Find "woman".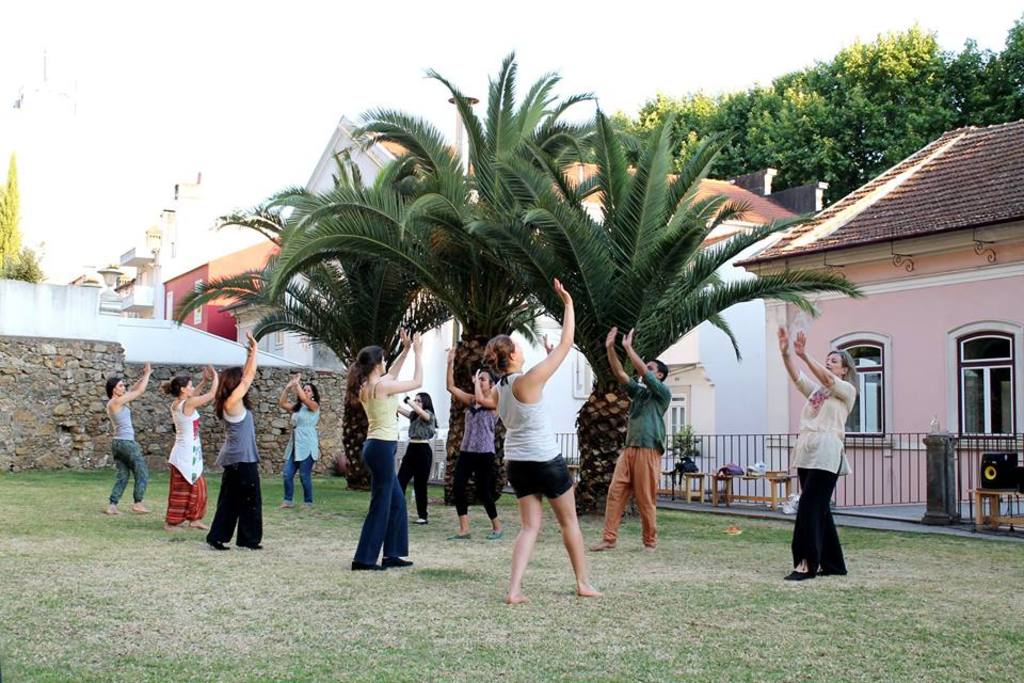
(x1=342, y1=327, x2=423, y2=572).
